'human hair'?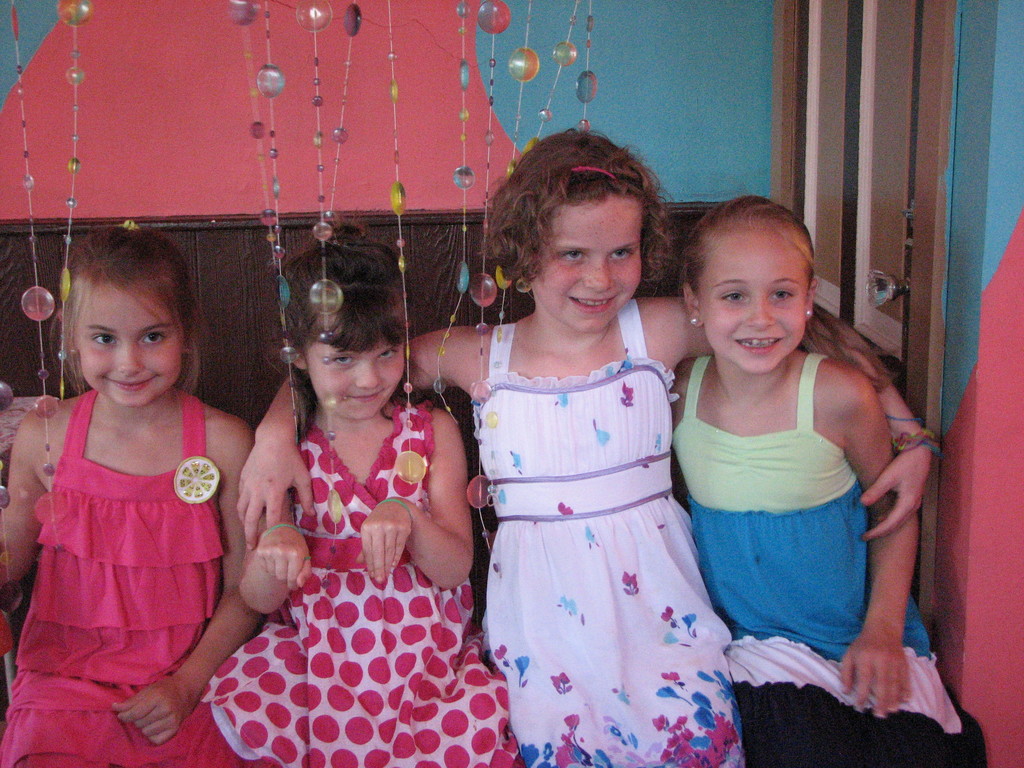
region(684, 188, 892, 394)
